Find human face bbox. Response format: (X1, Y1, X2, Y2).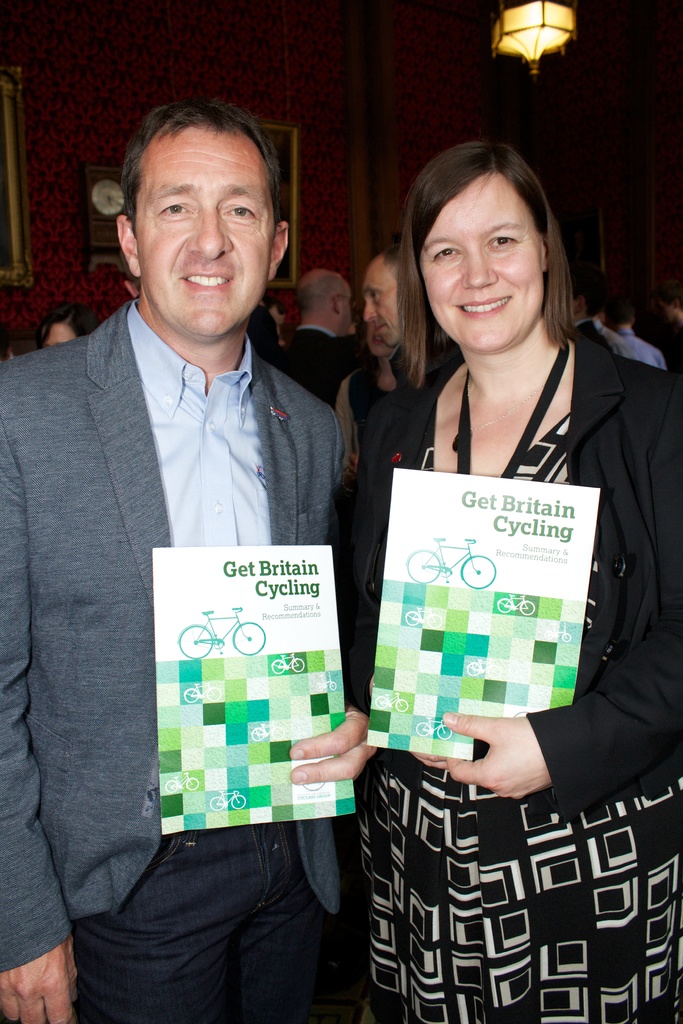
(367, 258, 406, 356).
